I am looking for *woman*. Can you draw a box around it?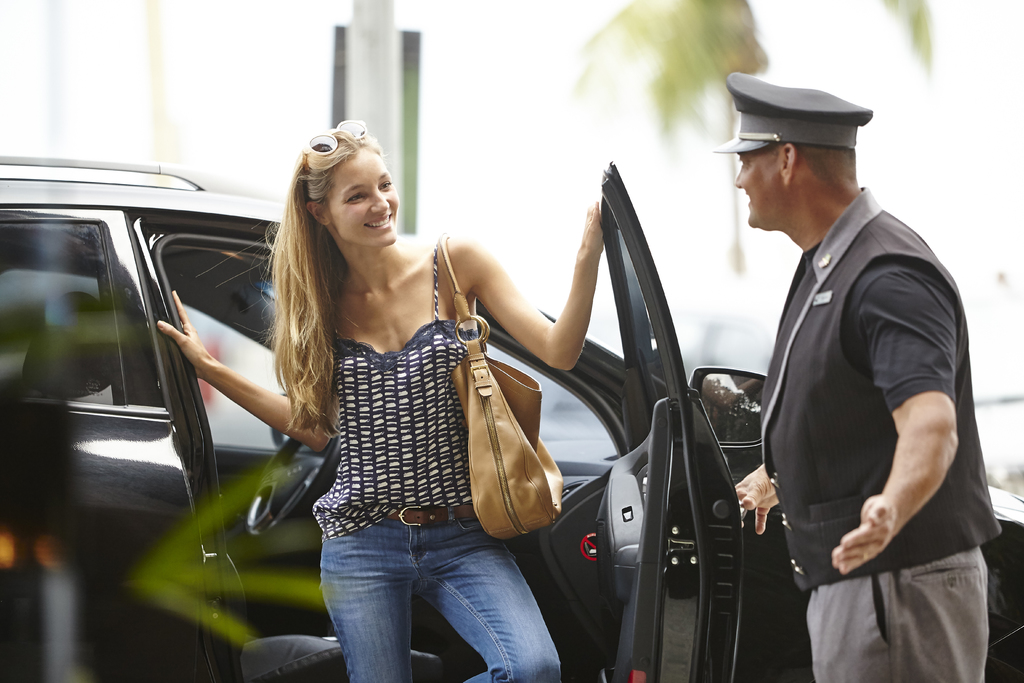
Sure, the bounding box is Rect(202, 122, 596, 667).
